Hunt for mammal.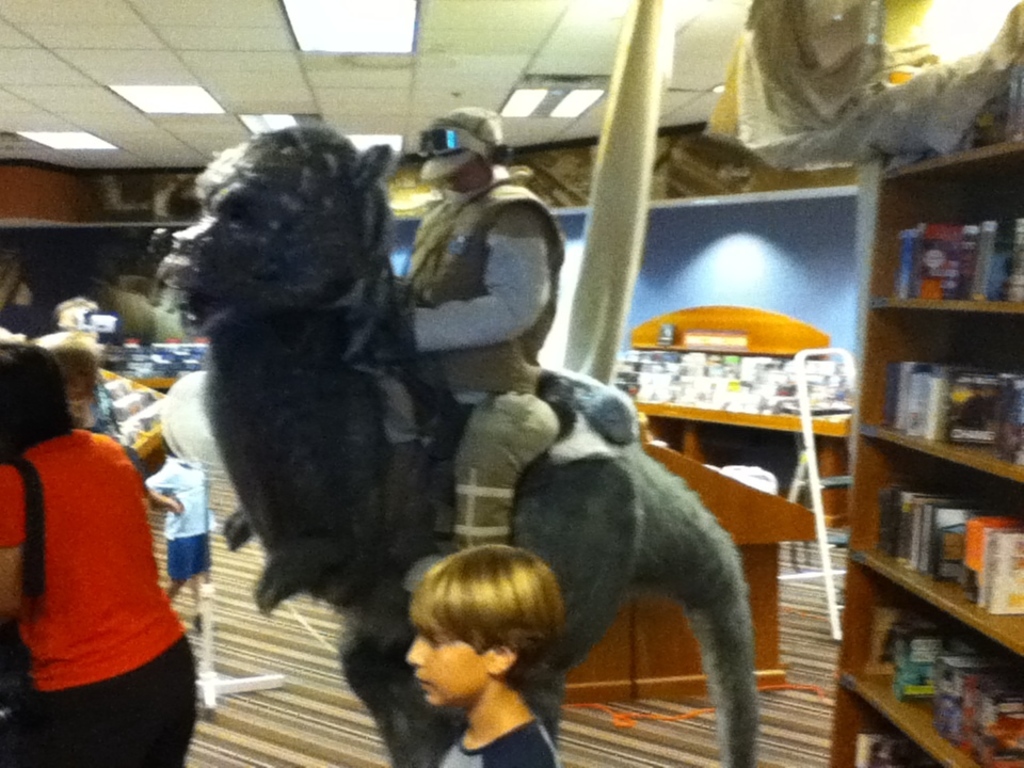
Hunted down at 405/542/559/767.
